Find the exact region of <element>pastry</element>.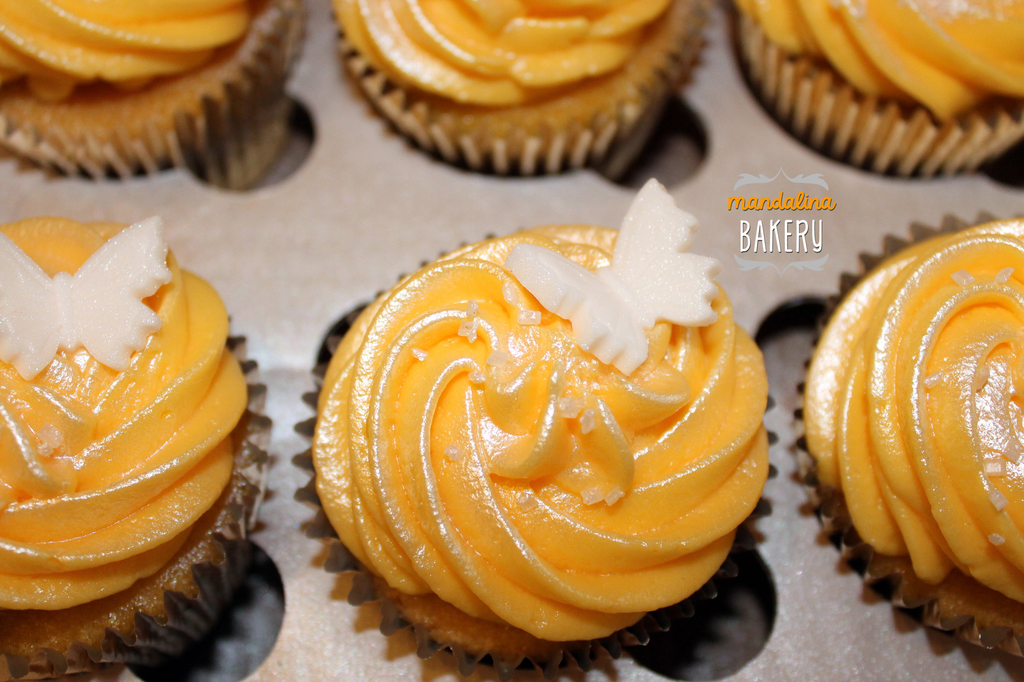
Exact region: Rect(783, 207, 1023, 661).
